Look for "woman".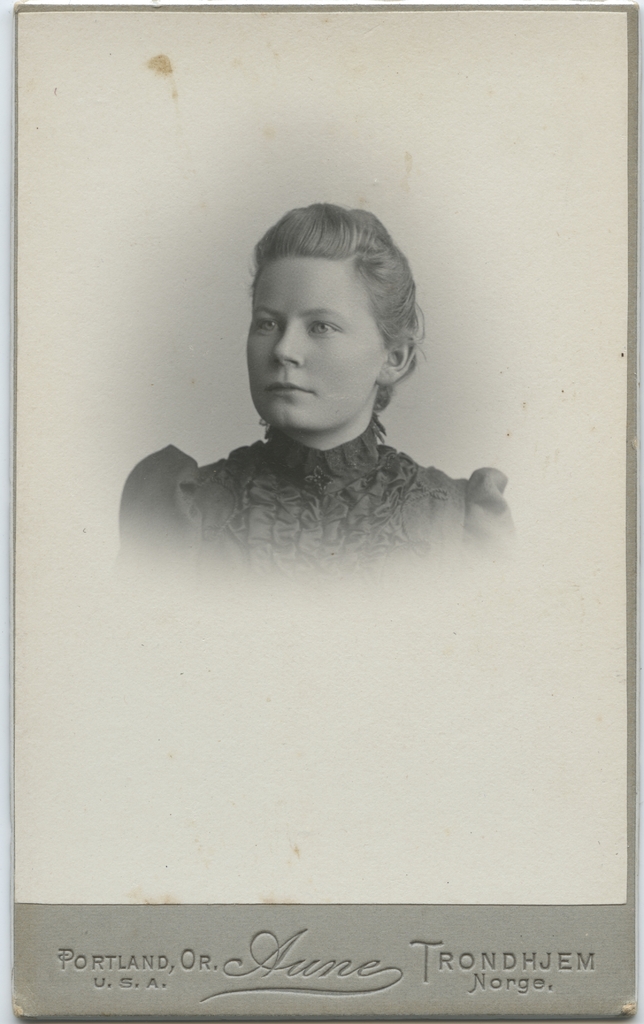
Found: (107, 190, 529, 652).
